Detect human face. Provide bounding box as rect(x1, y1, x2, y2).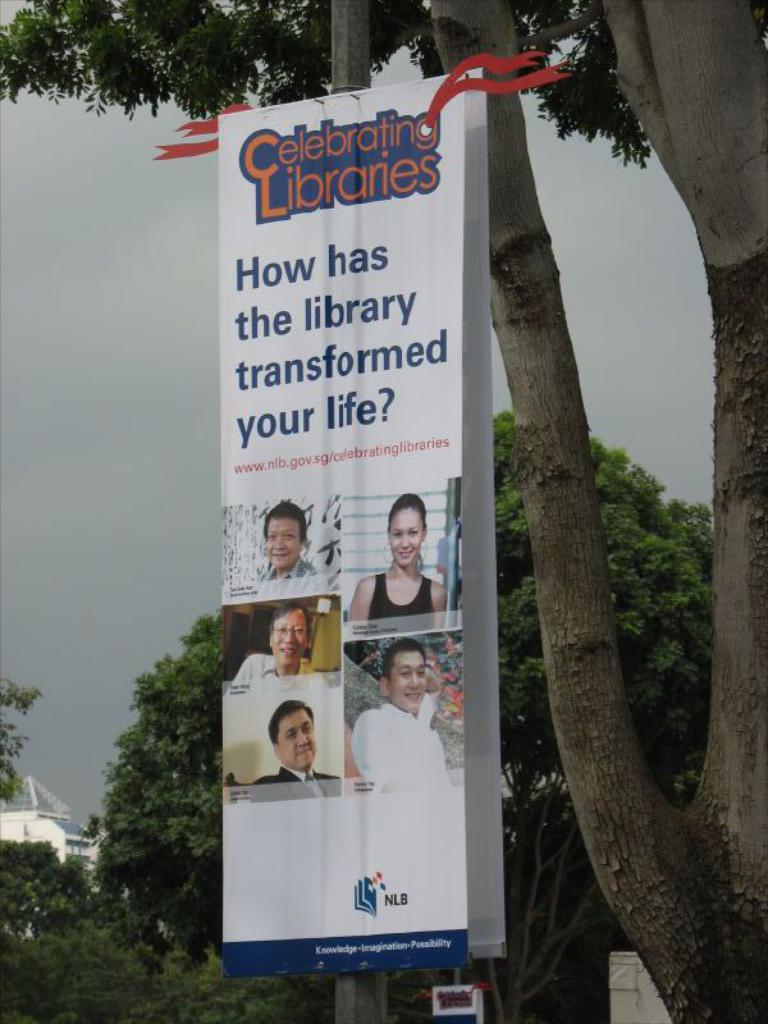
rect(274, 713, 316, 769).
